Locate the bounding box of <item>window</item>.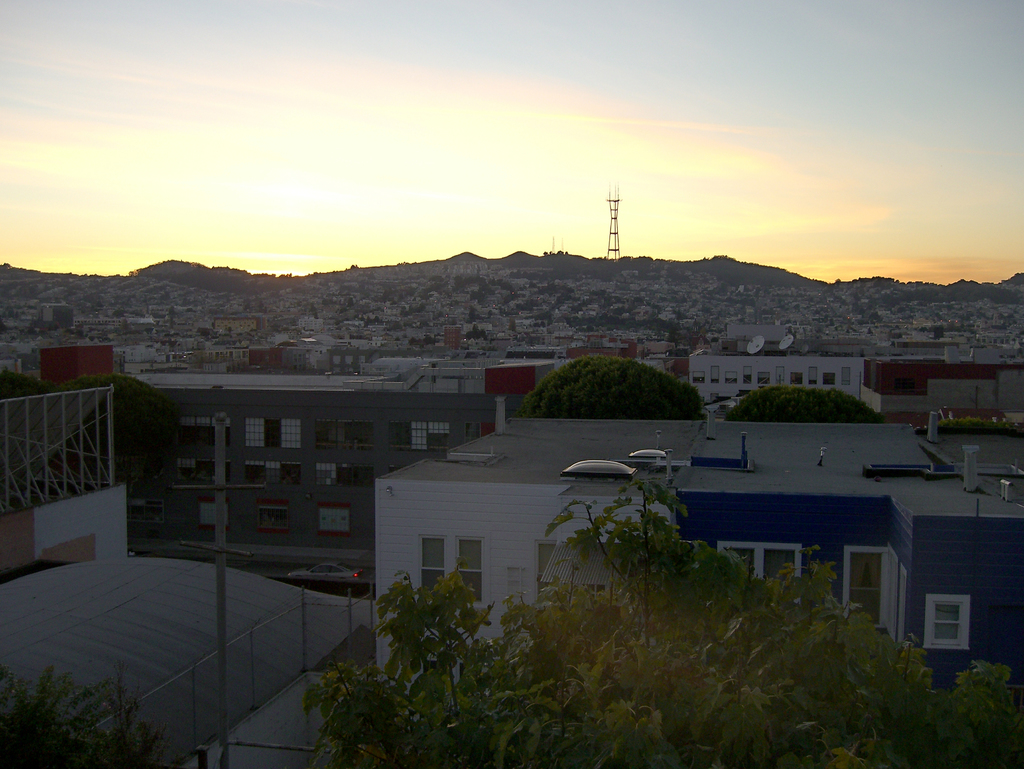
Bounding box: pyautogui.locateOnScreen(808, 365, 817, 385).
